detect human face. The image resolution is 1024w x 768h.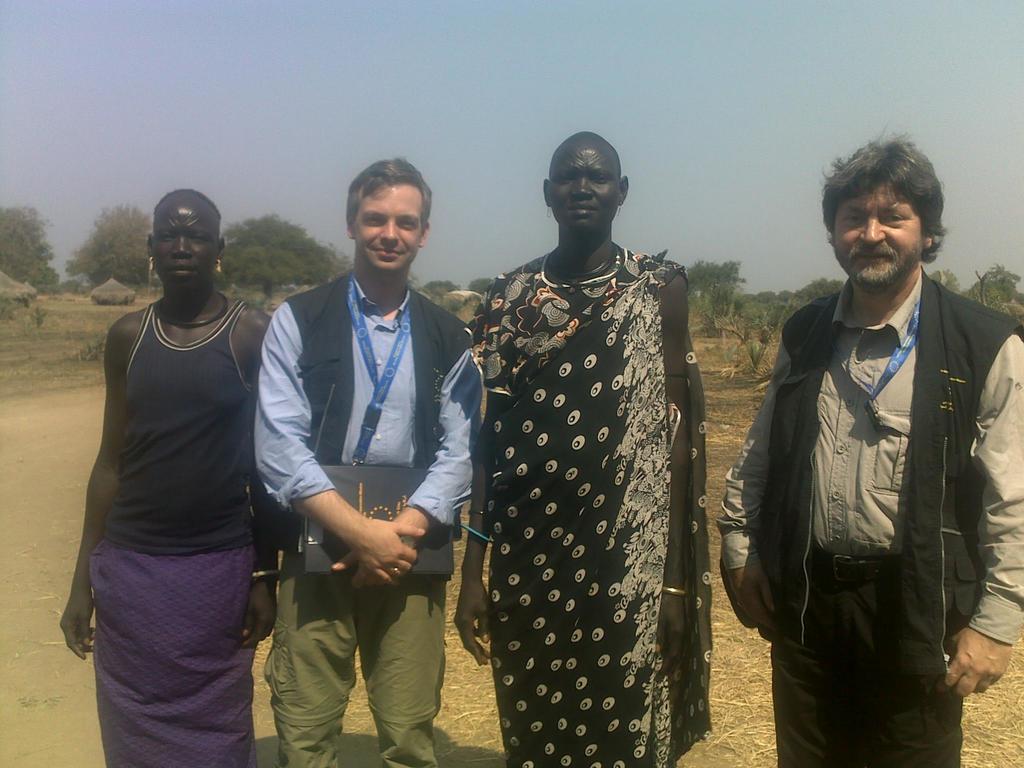
region(148, 198, 215, 298).
